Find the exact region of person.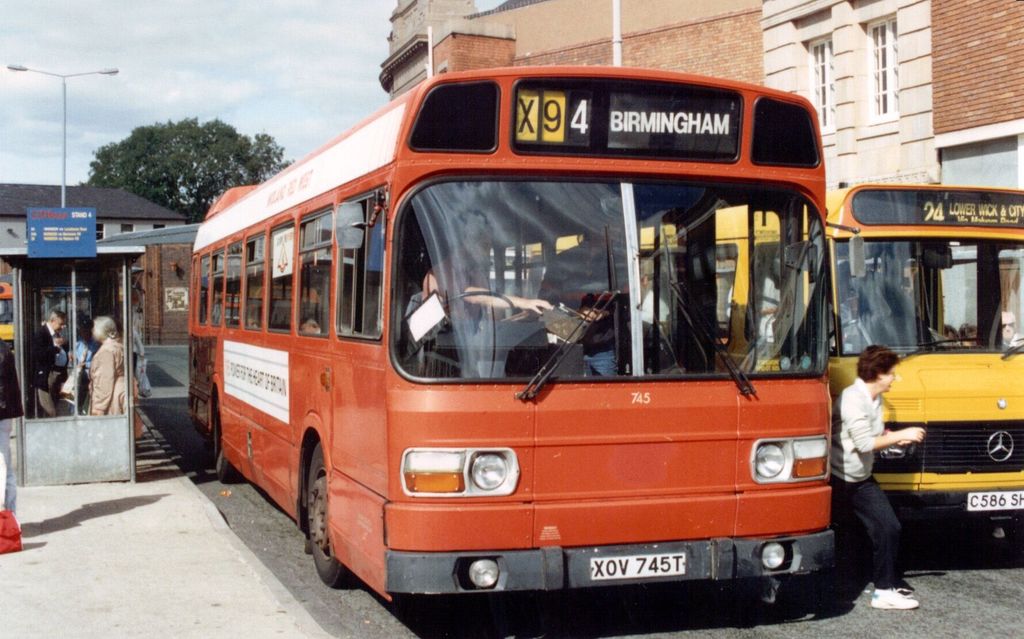
Exact region: rect(410, 215, 557, 329).
